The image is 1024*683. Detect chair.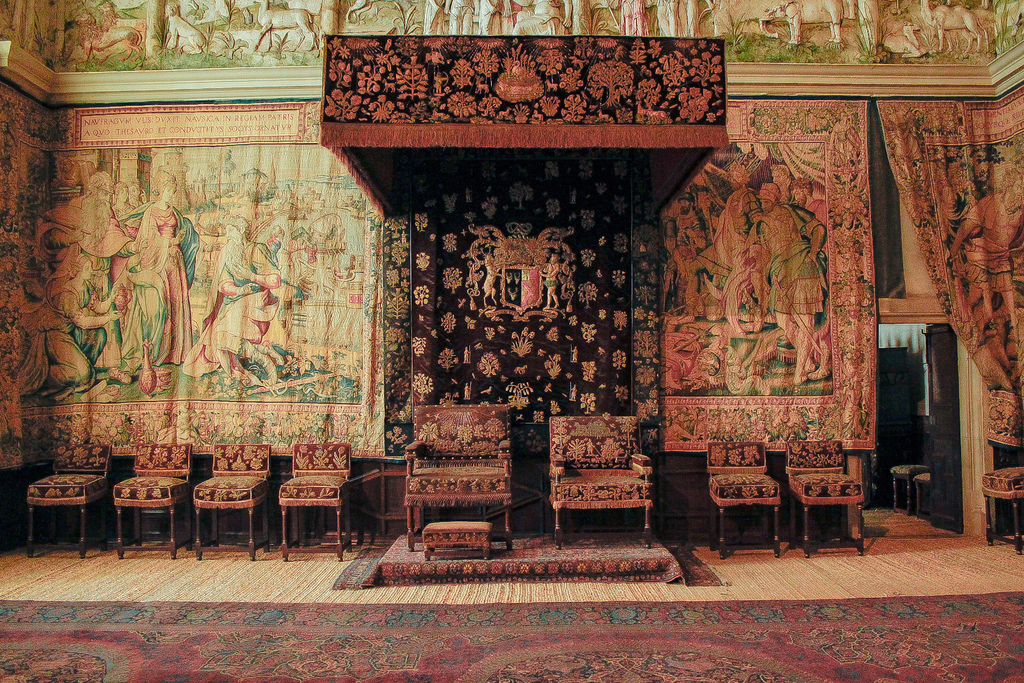
Detection: (703,444,782,554).
